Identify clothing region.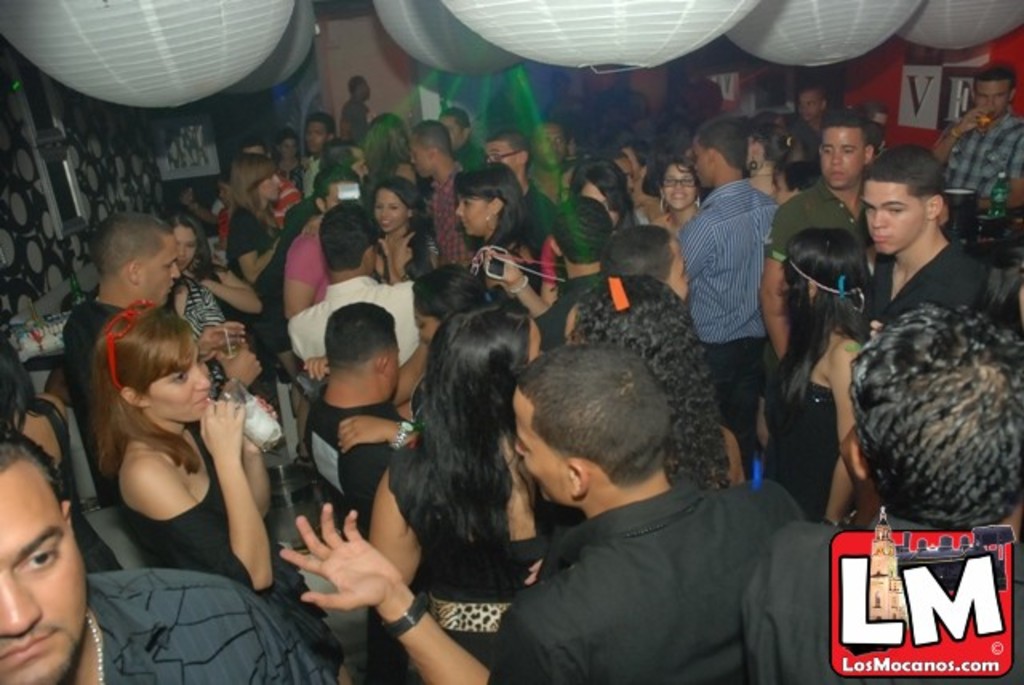
Region: box(285, 274, 424, 384).
